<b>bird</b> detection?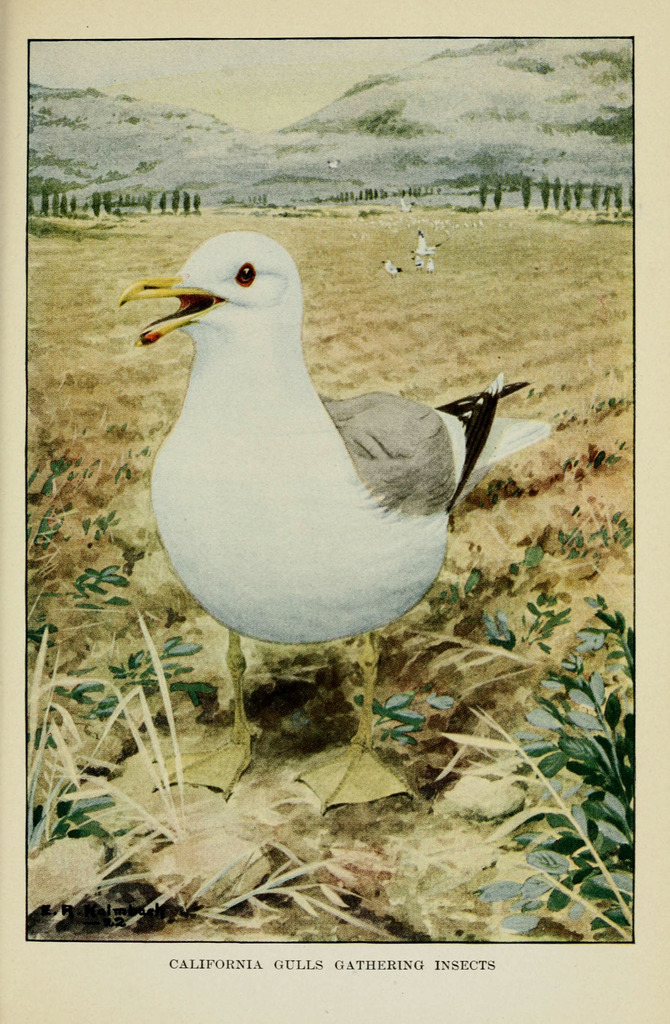
409:223:443:253
